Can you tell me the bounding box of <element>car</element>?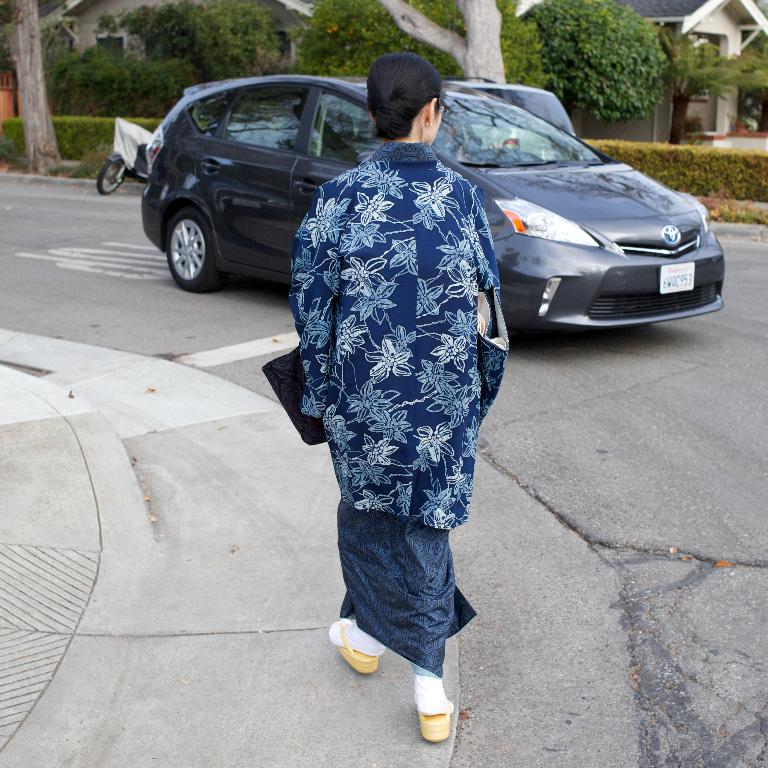
BBox(455, 82, 582, 159).
